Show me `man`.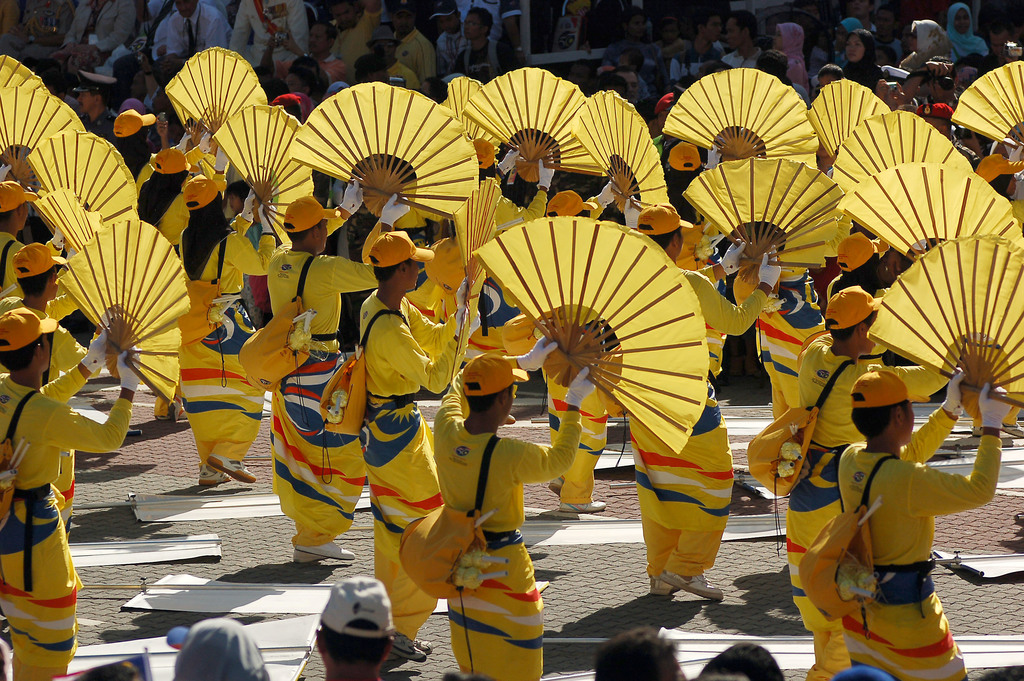
`man` is here: crop(796, 283, 957, 680).
